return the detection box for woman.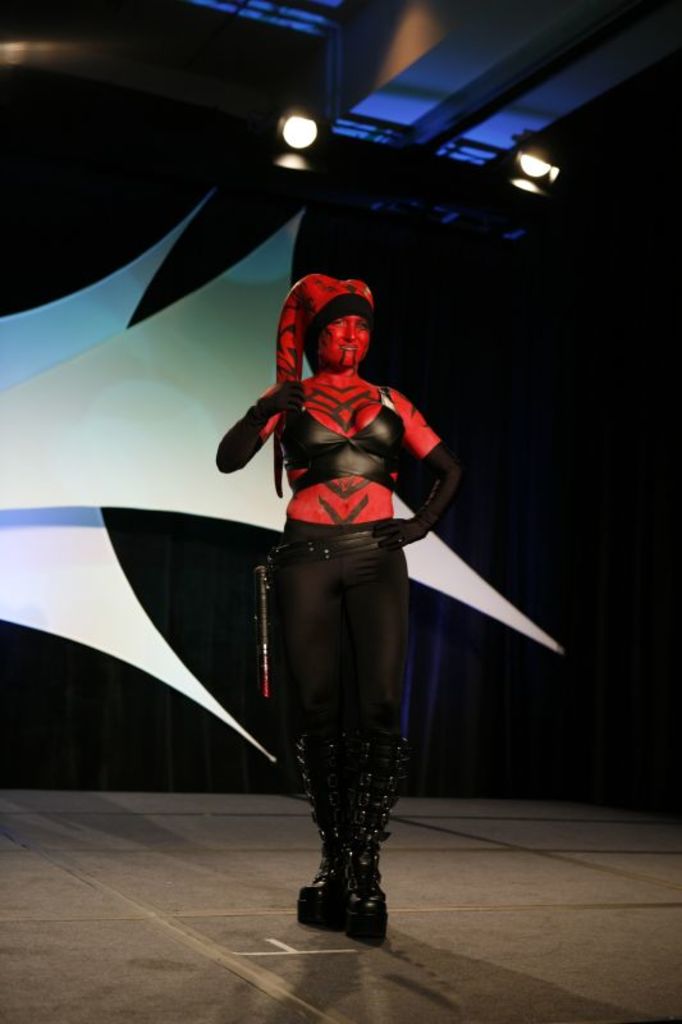
<region>223, 237, 491, 928</region>.
